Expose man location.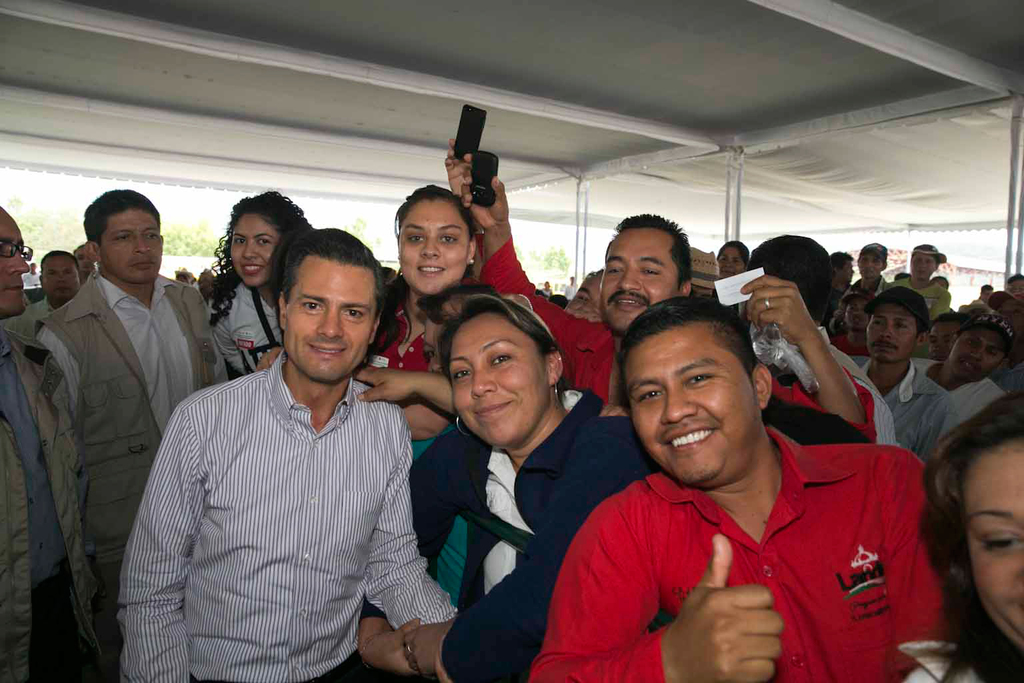
Exposed at <region>909, 315, 1007, 429</region>.
